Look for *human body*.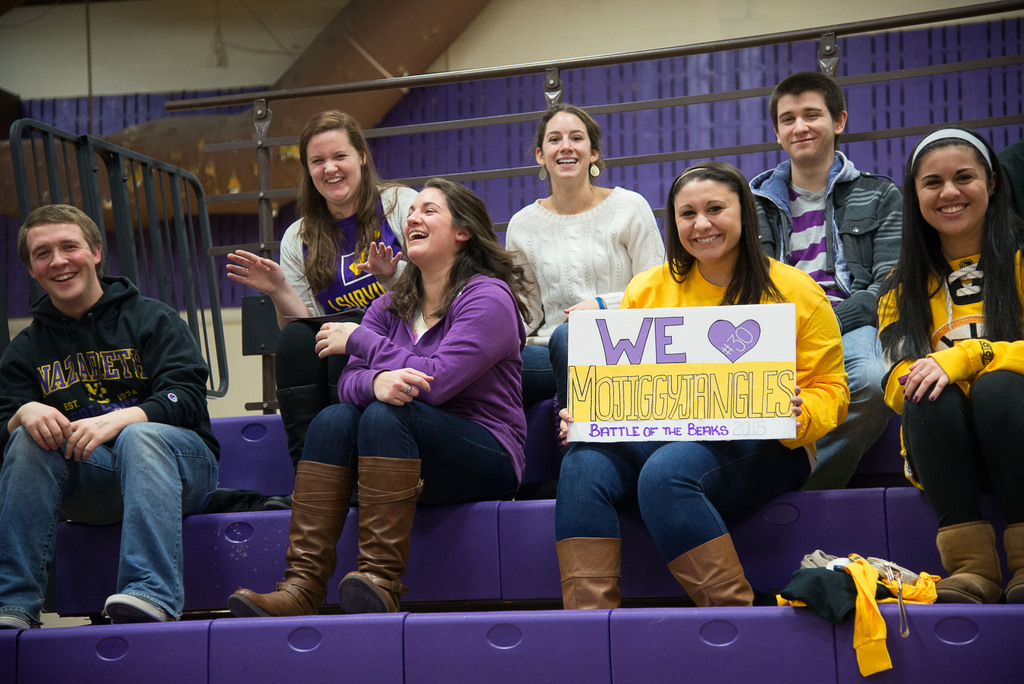
Found: (739,72,904,485).
